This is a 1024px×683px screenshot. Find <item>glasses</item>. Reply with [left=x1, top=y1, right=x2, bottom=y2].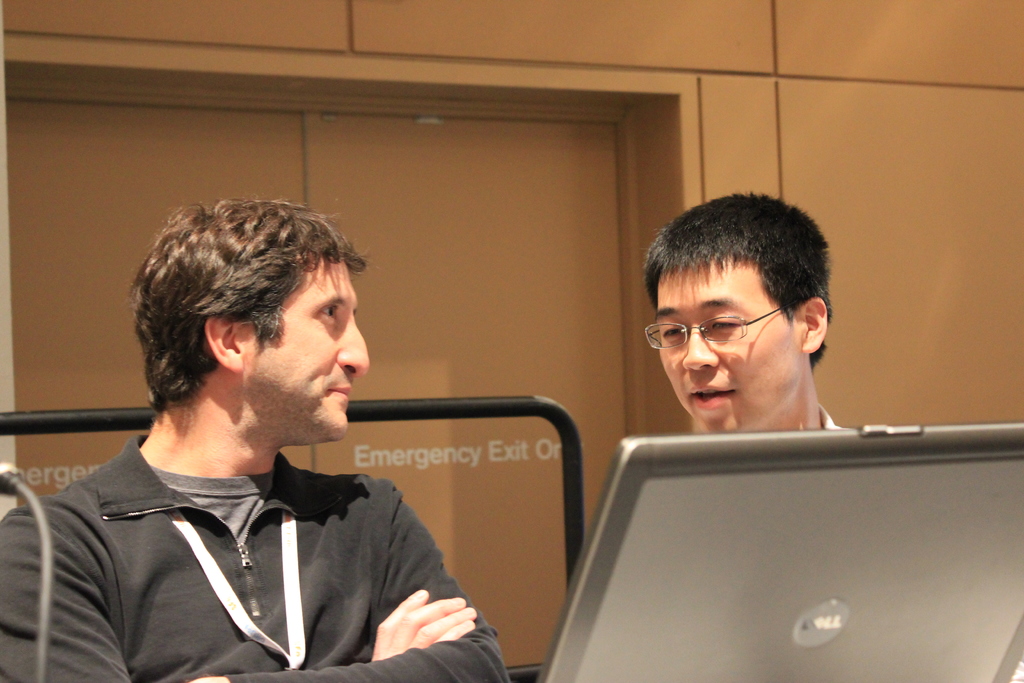
[left=642, top=295, right=791, bottom=354].
